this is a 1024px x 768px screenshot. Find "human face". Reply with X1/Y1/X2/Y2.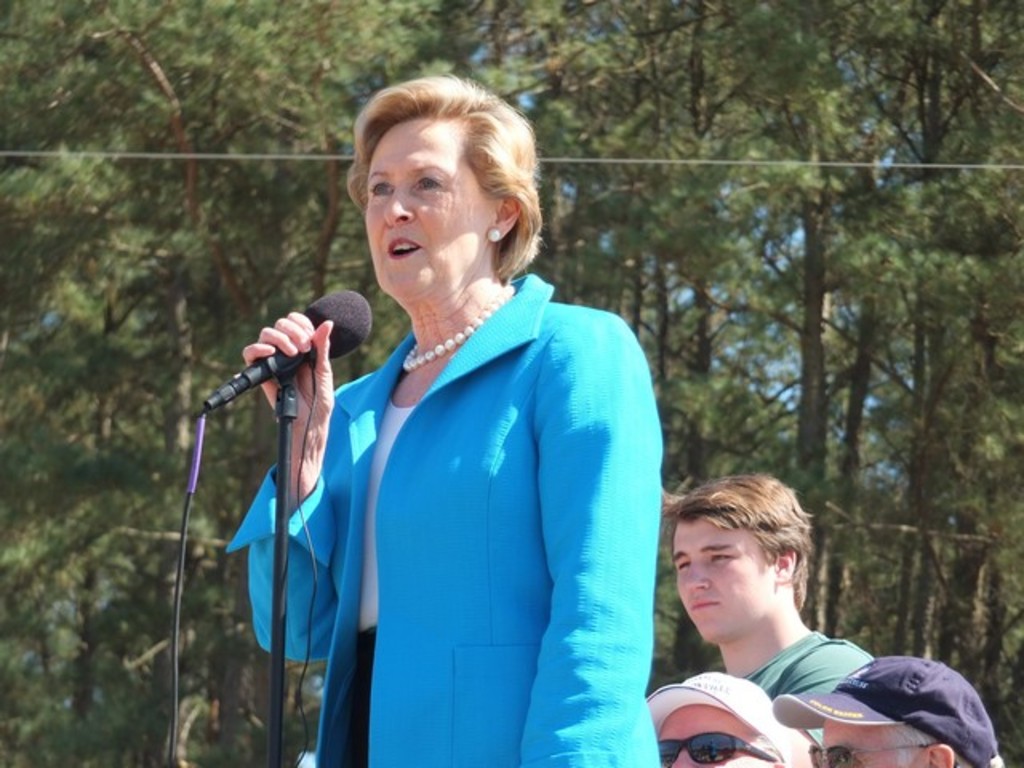
821/710/928/766.
